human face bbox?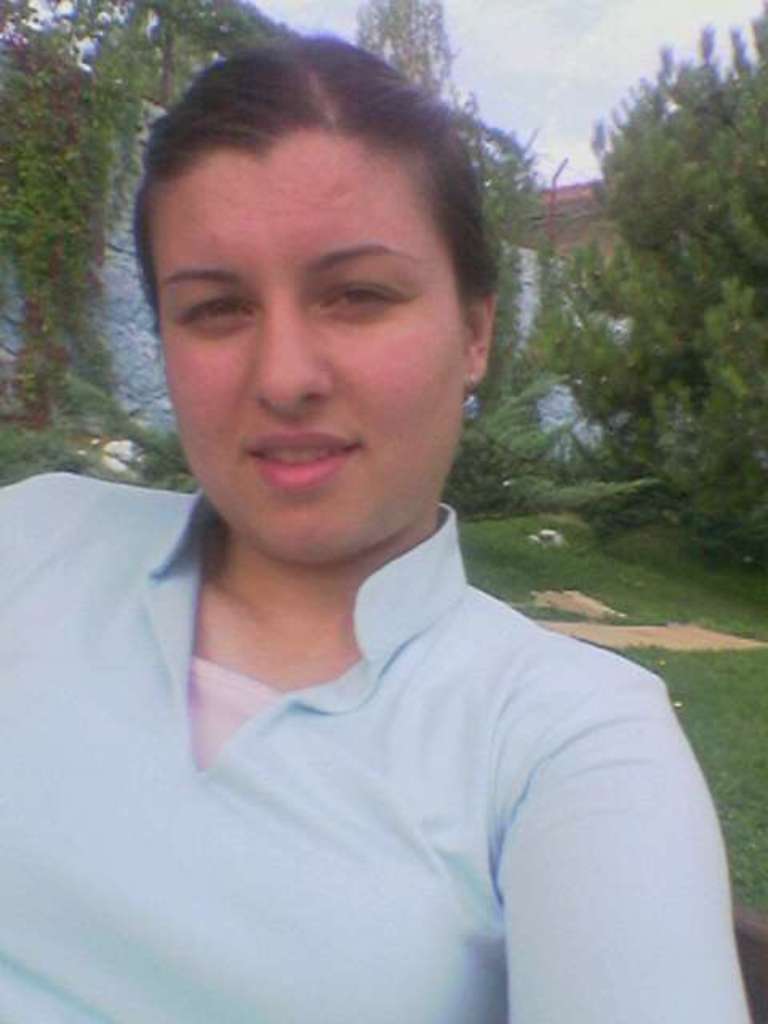
bbox=(142, 133, 466, 568)
